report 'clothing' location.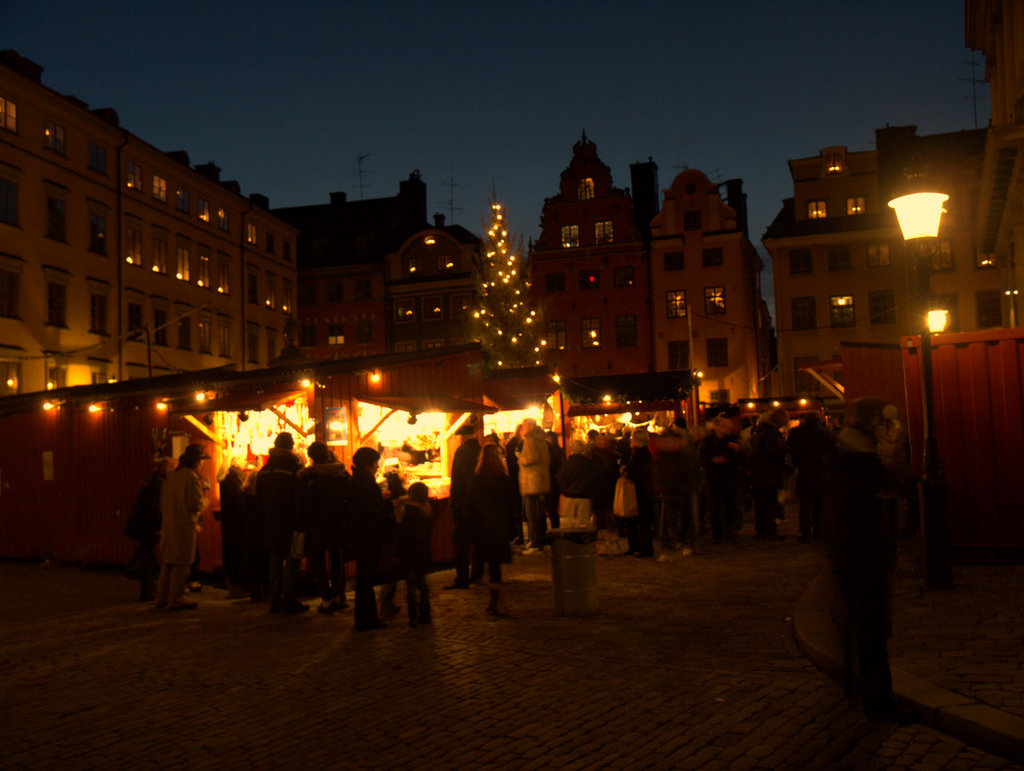
Report: bbox=(504, 436, 526, 491).
